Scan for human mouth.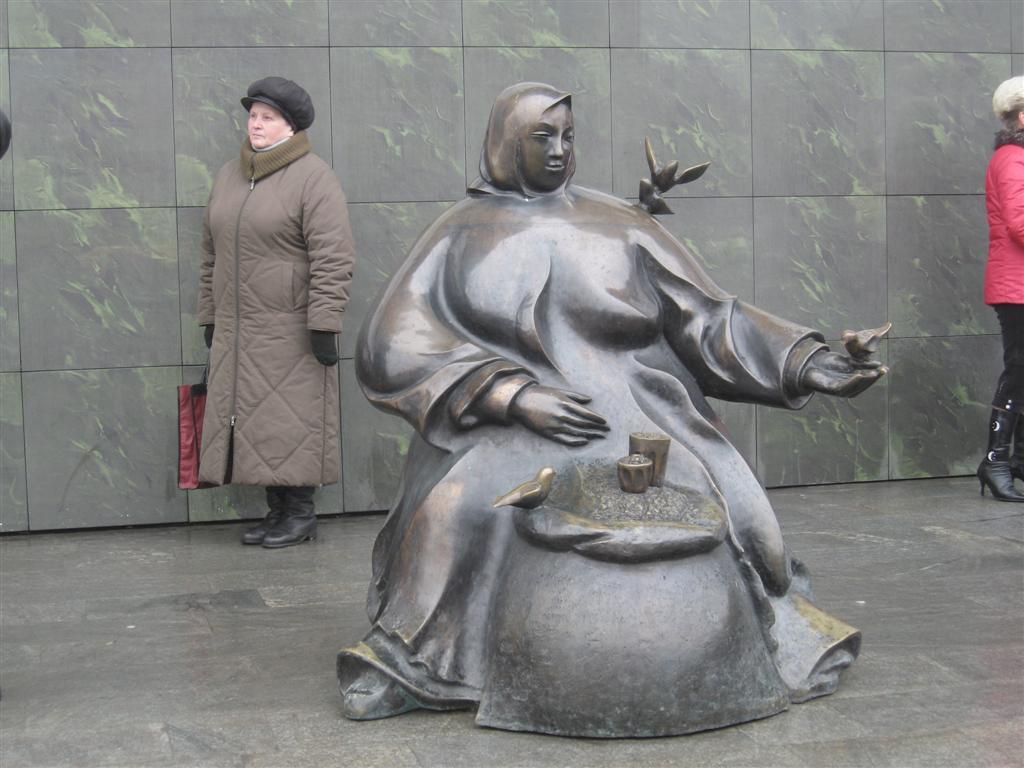
Scan result: [left=548, top=165, right=559, bottom=168].
